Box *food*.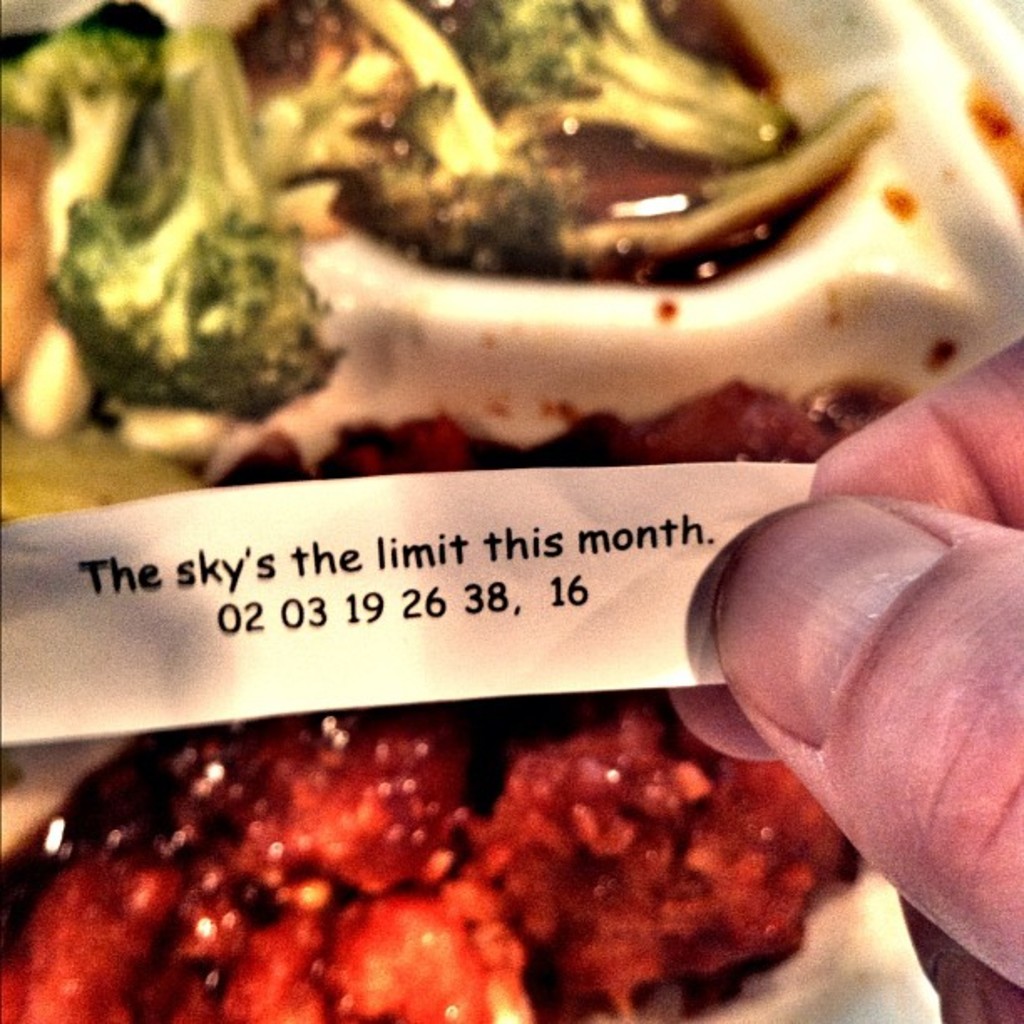
0,703,888,1022.
